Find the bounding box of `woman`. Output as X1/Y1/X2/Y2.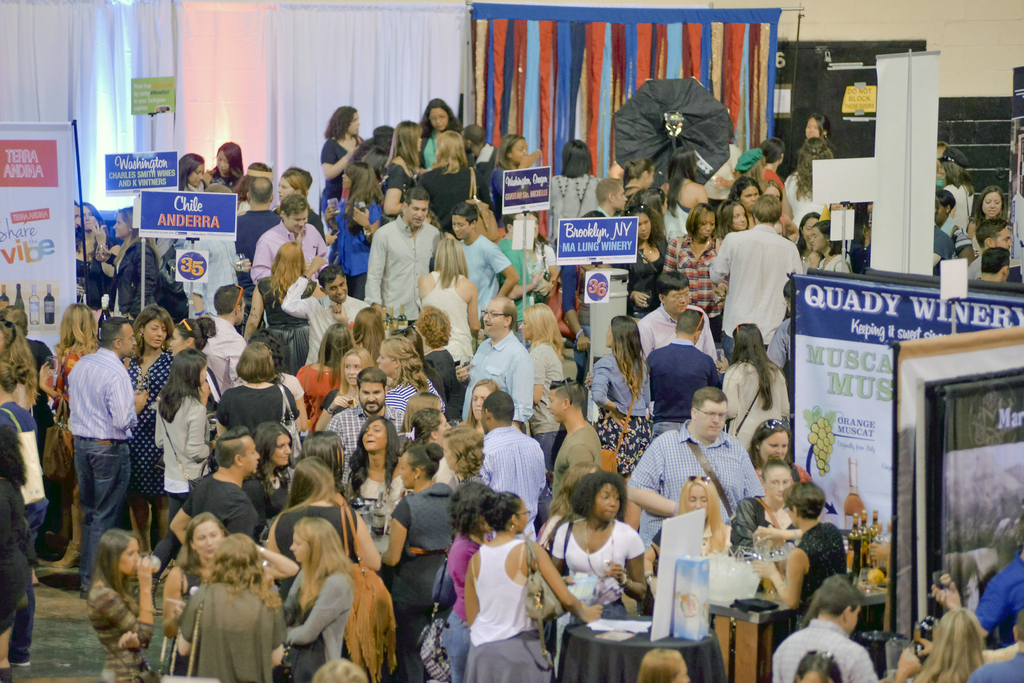
373/441/462/682.
